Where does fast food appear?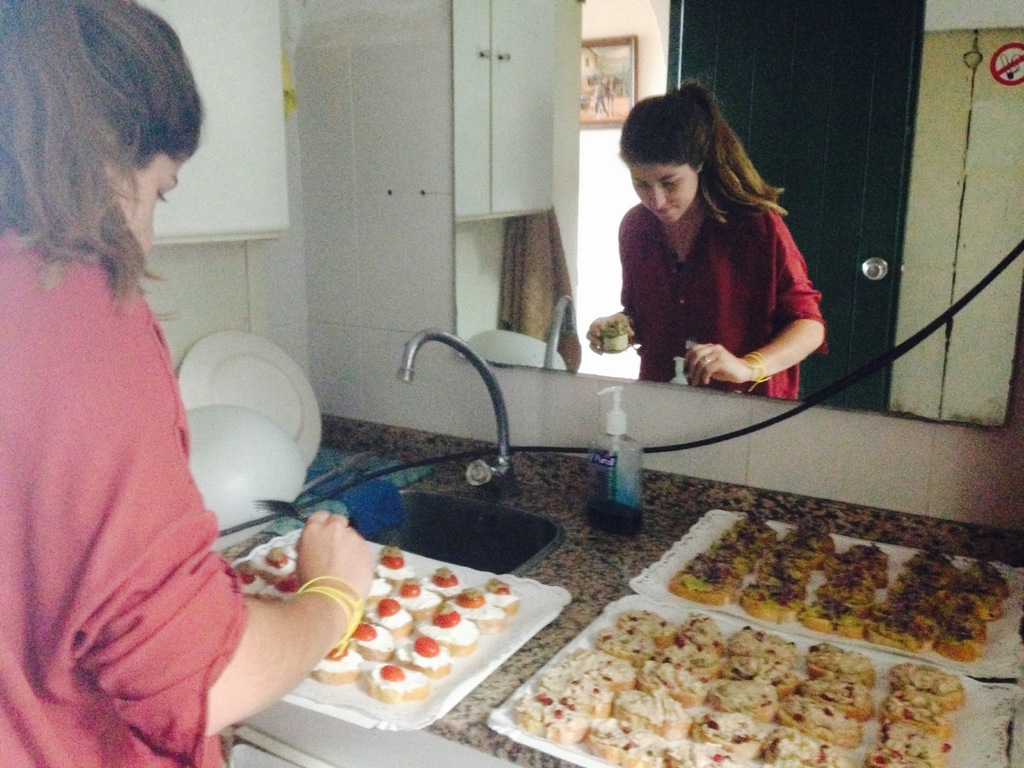
Appears at pyautogui.locateOnScreen(964, 557, 1016, 598).
